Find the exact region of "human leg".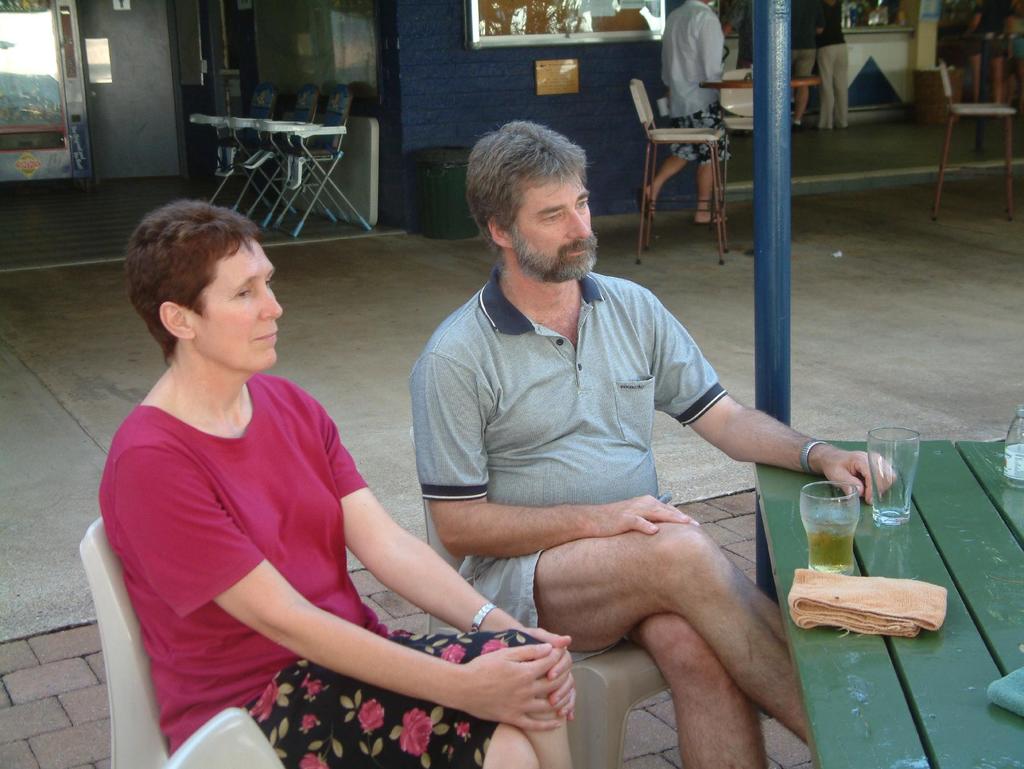
Exact region: 681, 86, 732, 227.
